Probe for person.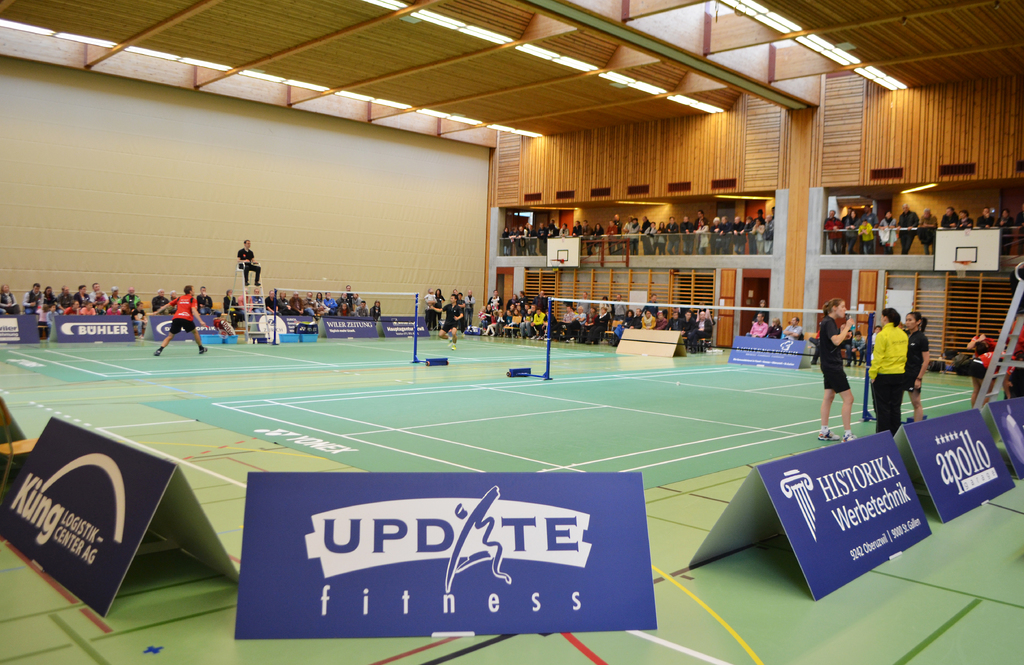
Probe result: 783, 314, 810, 347.
